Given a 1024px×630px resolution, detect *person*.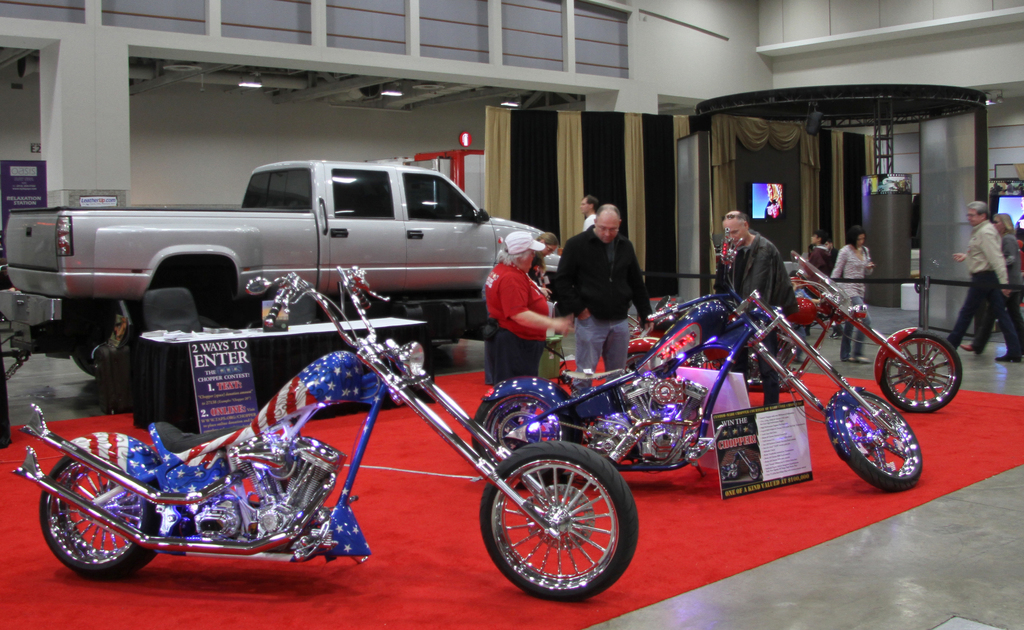
Rect(829, 229, 875, 363).
